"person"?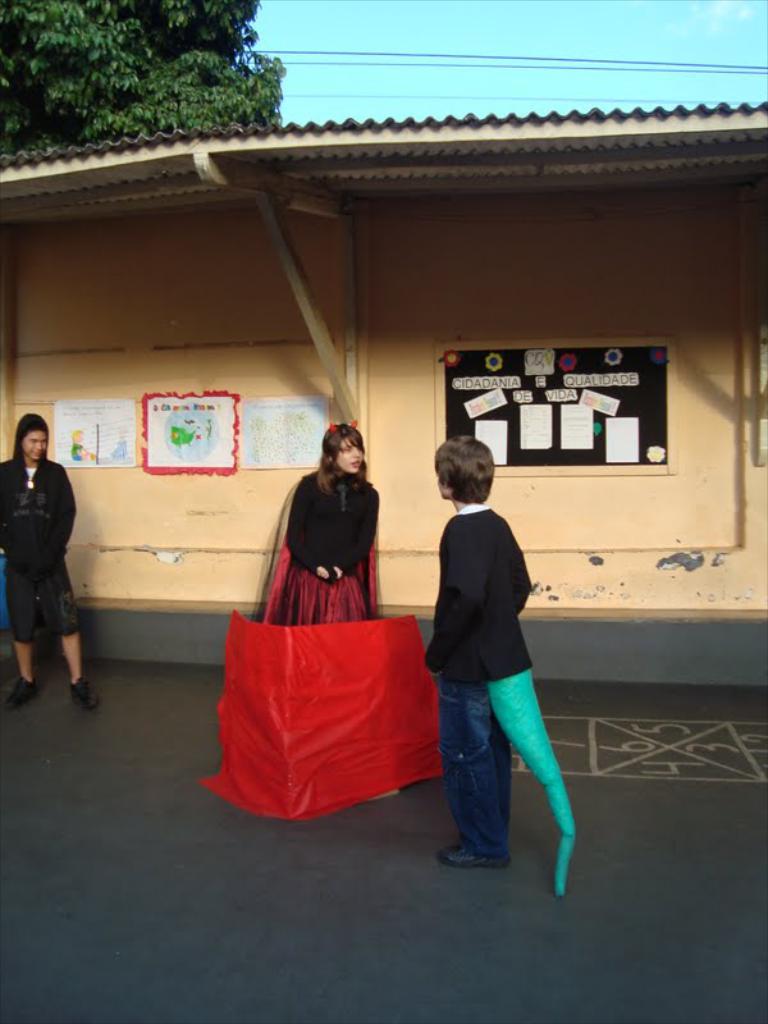
region(0, 412, 97, 705)
